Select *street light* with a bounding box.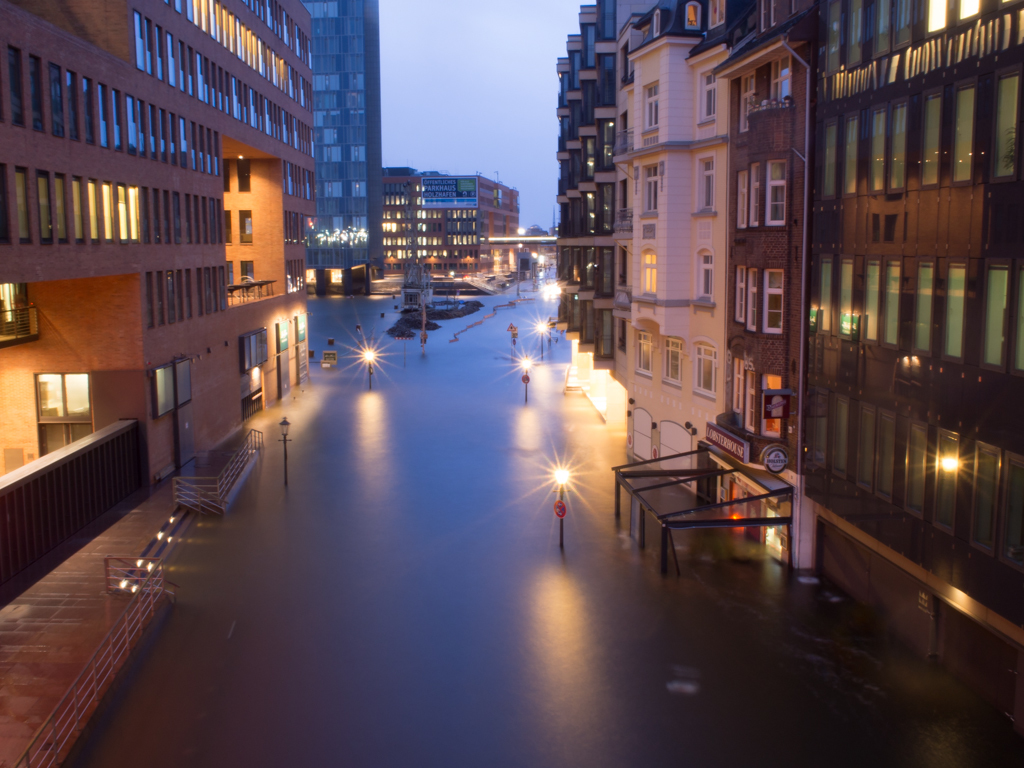
[x1=531, y1=322, x2=551, y2=354].
